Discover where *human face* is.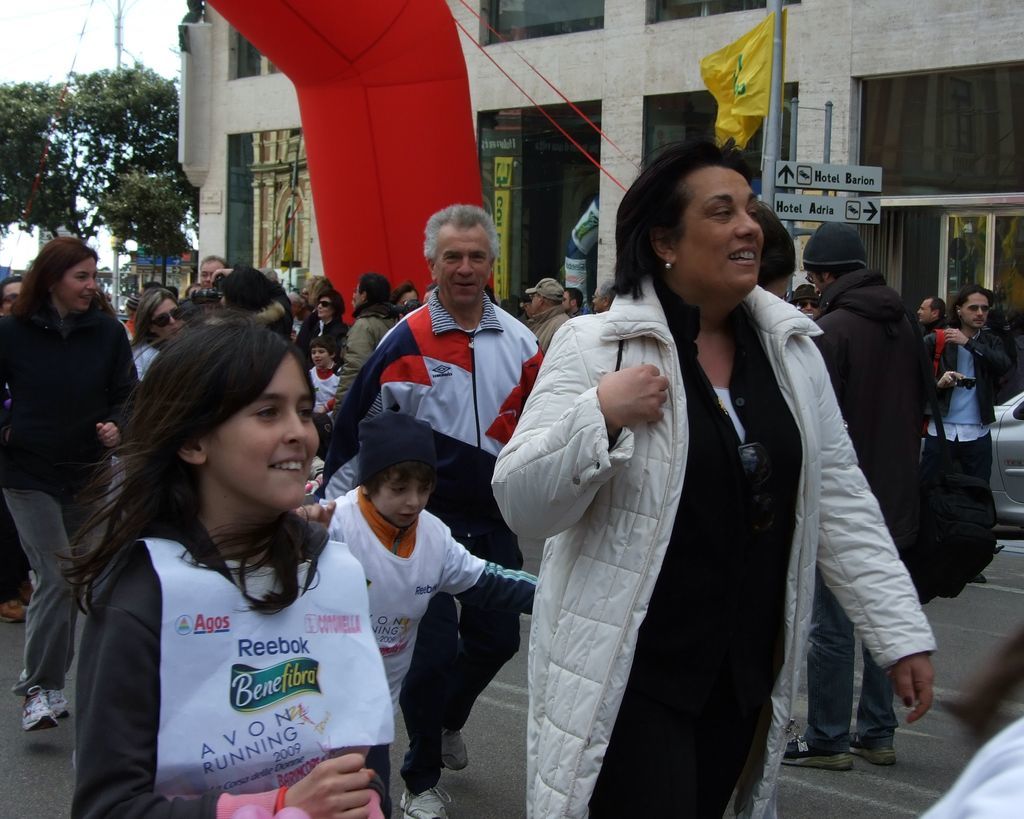
Discovered at bbox(428, 228, 497, 309).
